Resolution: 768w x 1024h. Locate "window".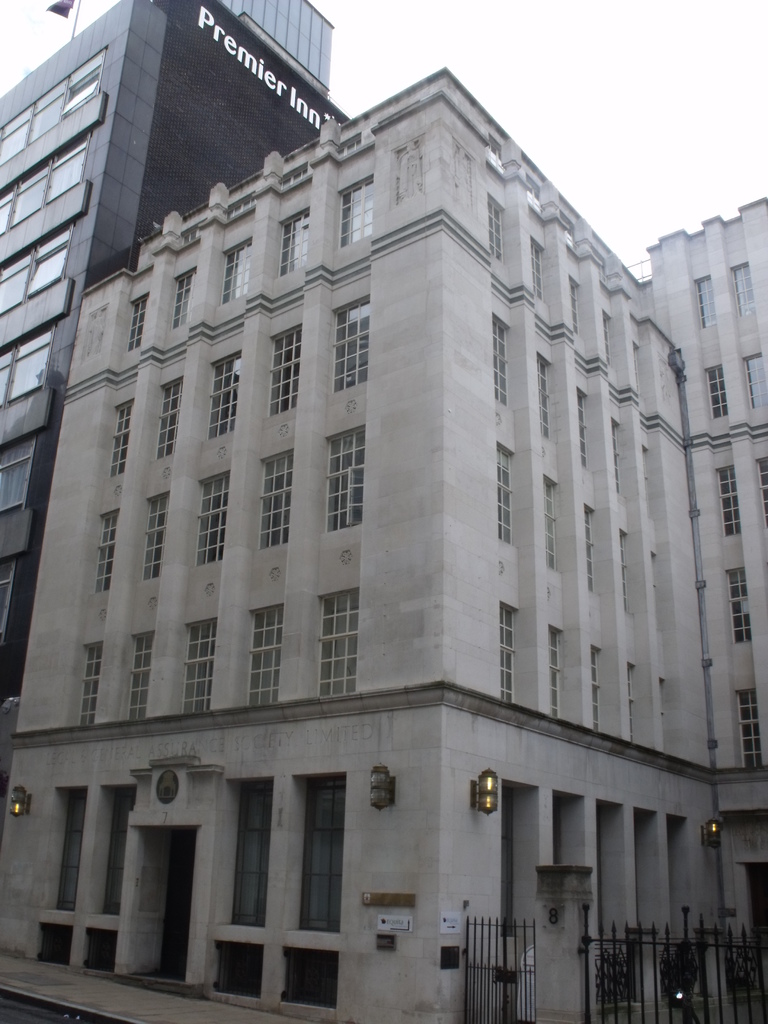
744 353 765 407.
